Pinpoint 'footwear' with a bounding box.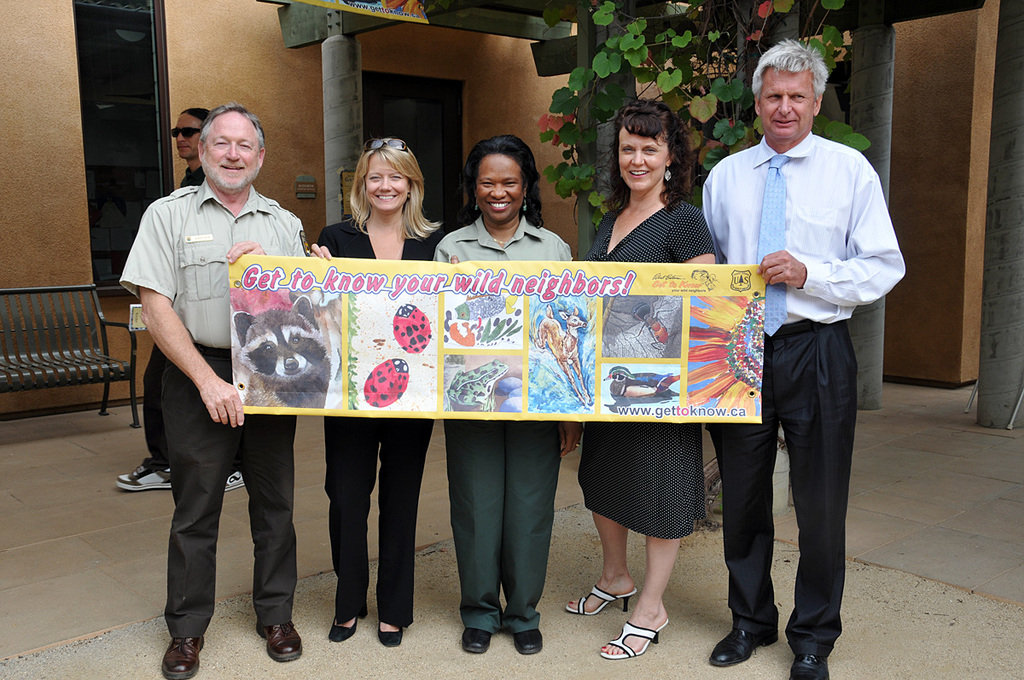
bbox(465, 628, 492, 654).
